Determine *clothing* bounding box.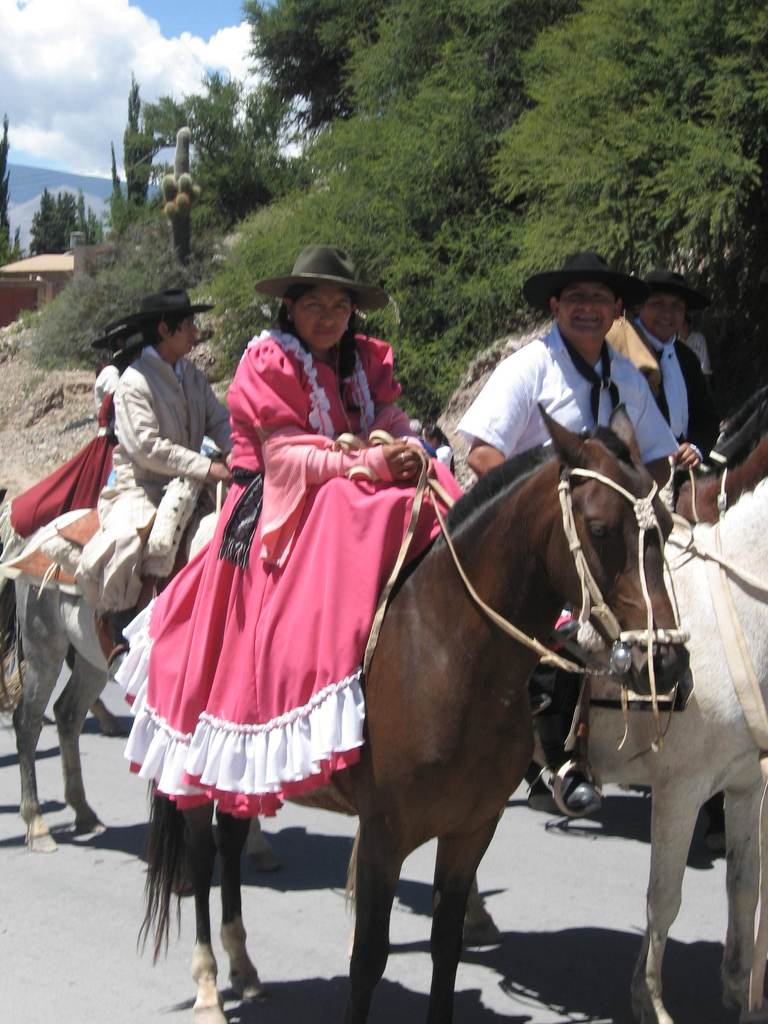
Determined: pyautogui.locateOnScreen(620, 316, 728, 473).
